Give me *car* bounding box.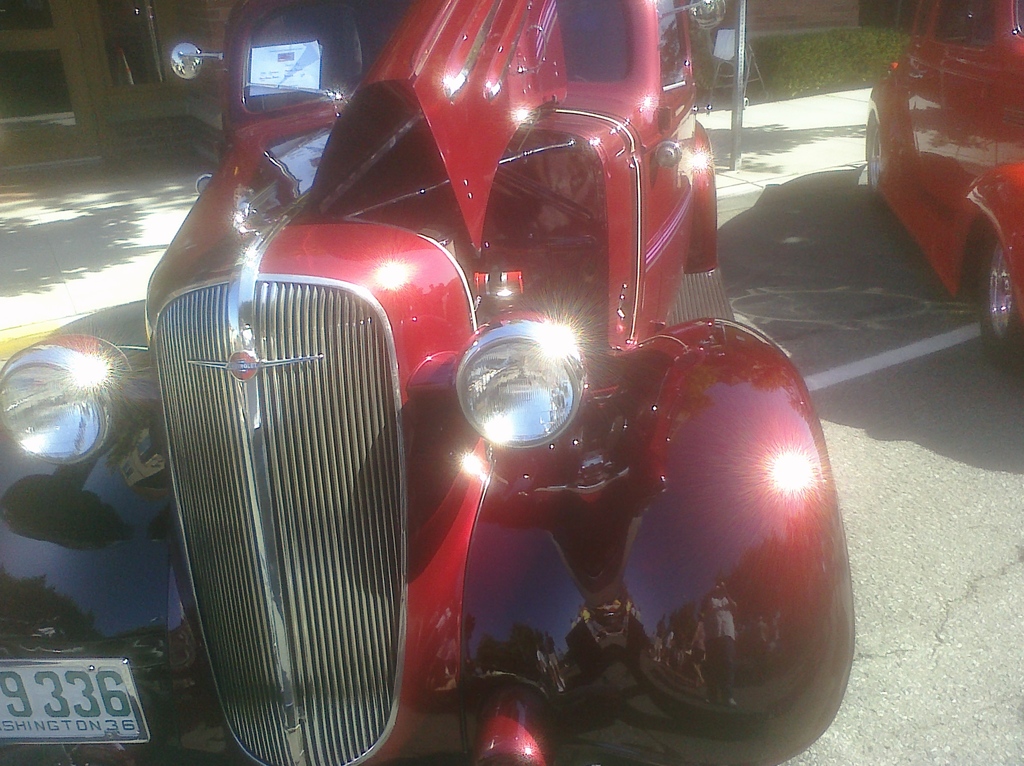
<region>865, 0, 1023, 365</region>.
